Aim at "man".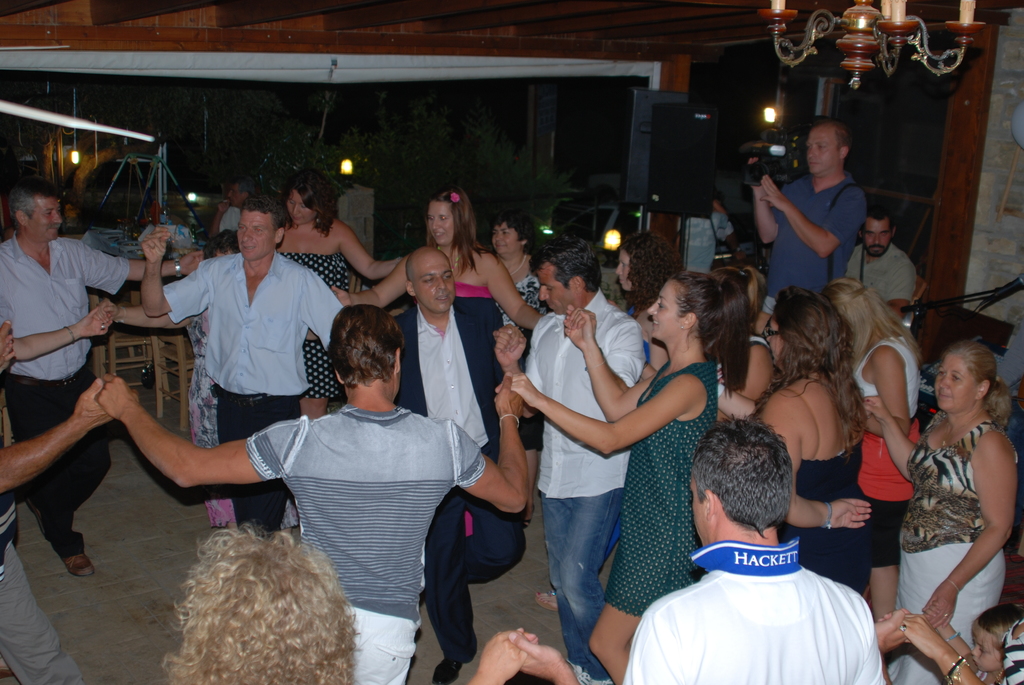
Aimed at 847/206/915/331.
